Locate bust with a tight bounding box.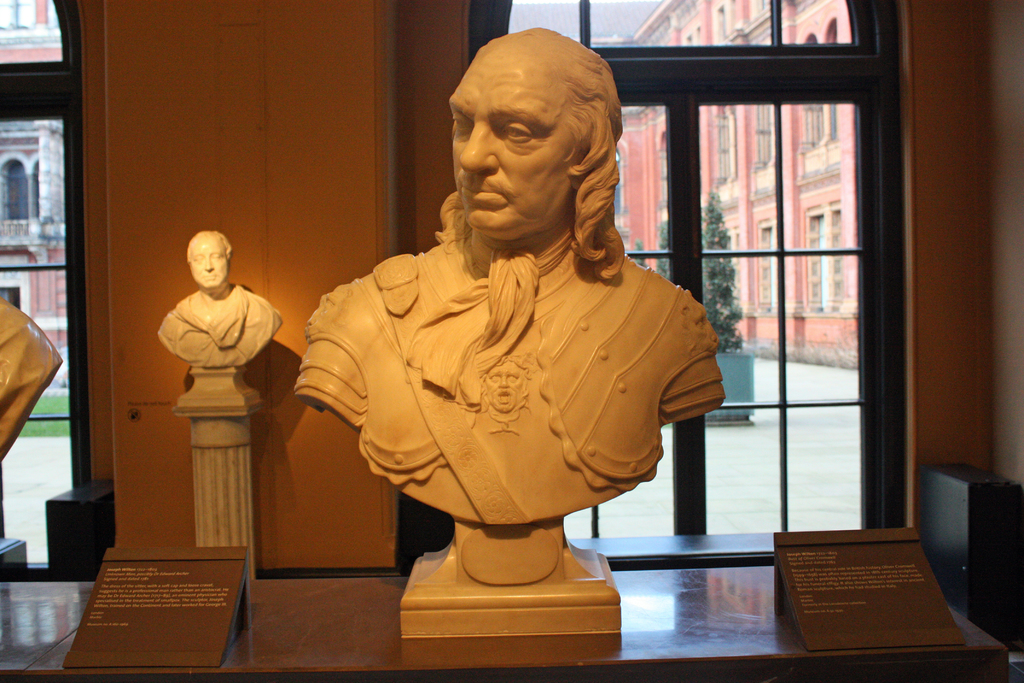
pyautogui.locateOnScreen(155, 231, 287, 369).
